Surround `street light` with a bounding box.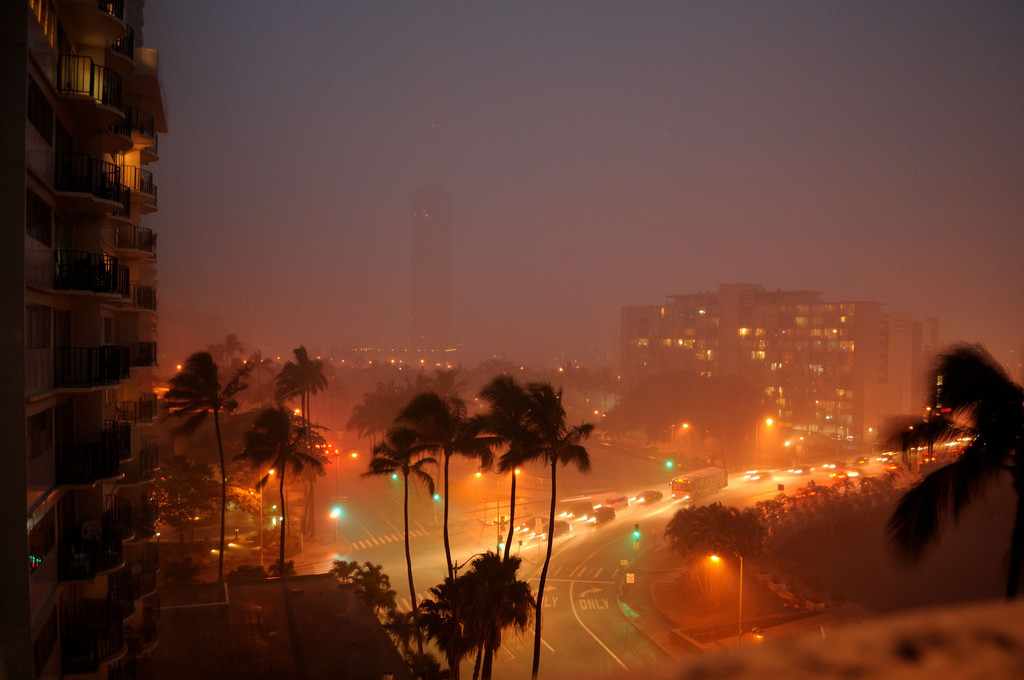
(708, 544, 745, 644).
